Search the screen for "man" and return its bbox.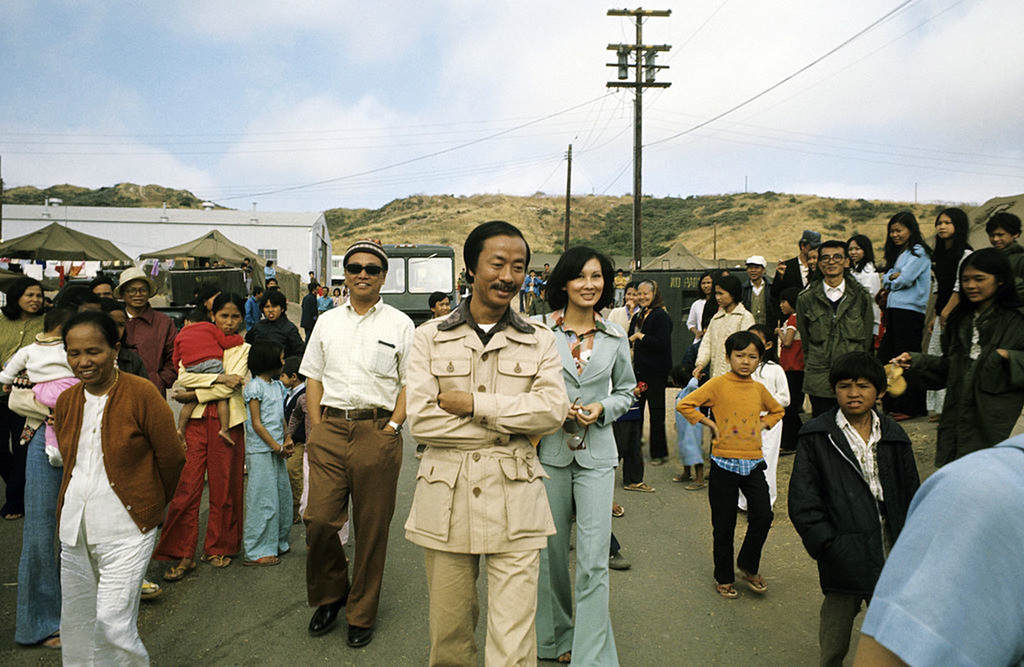
Found: 274, 250, 422, 654.
